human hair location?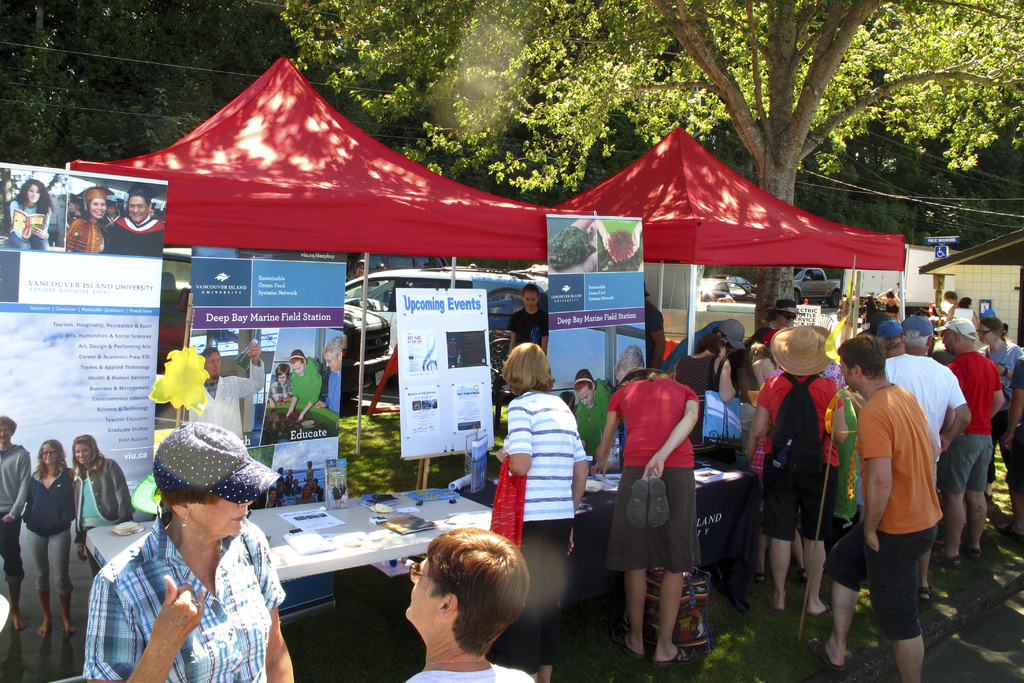
[572,370,595,389]
